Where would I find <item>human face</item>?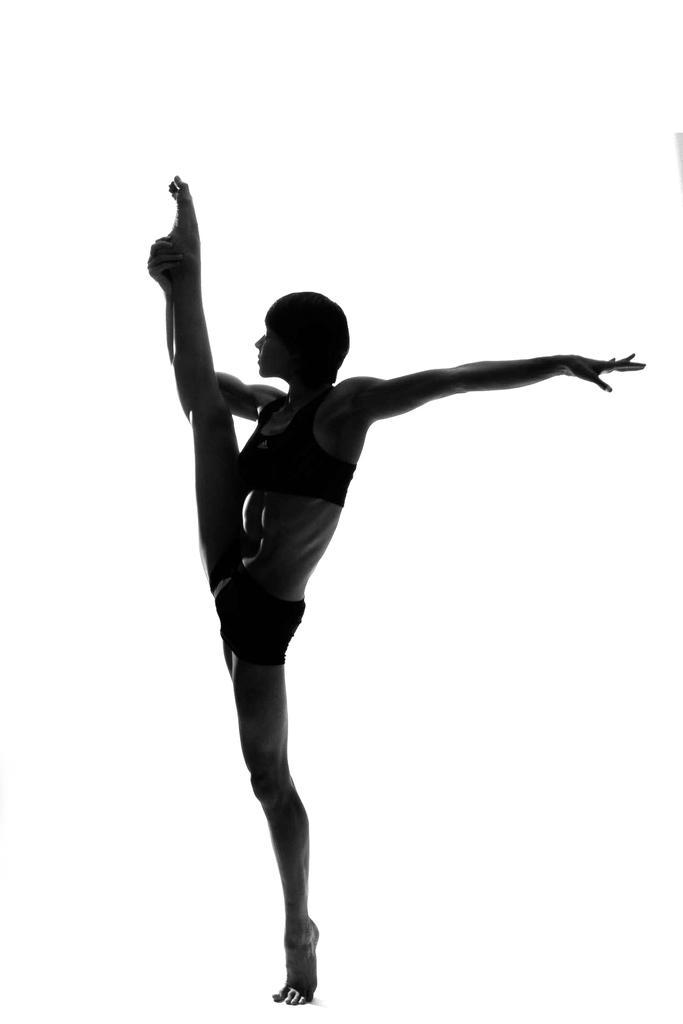
At x1=254, y1=324, x2=293, y2=380.
